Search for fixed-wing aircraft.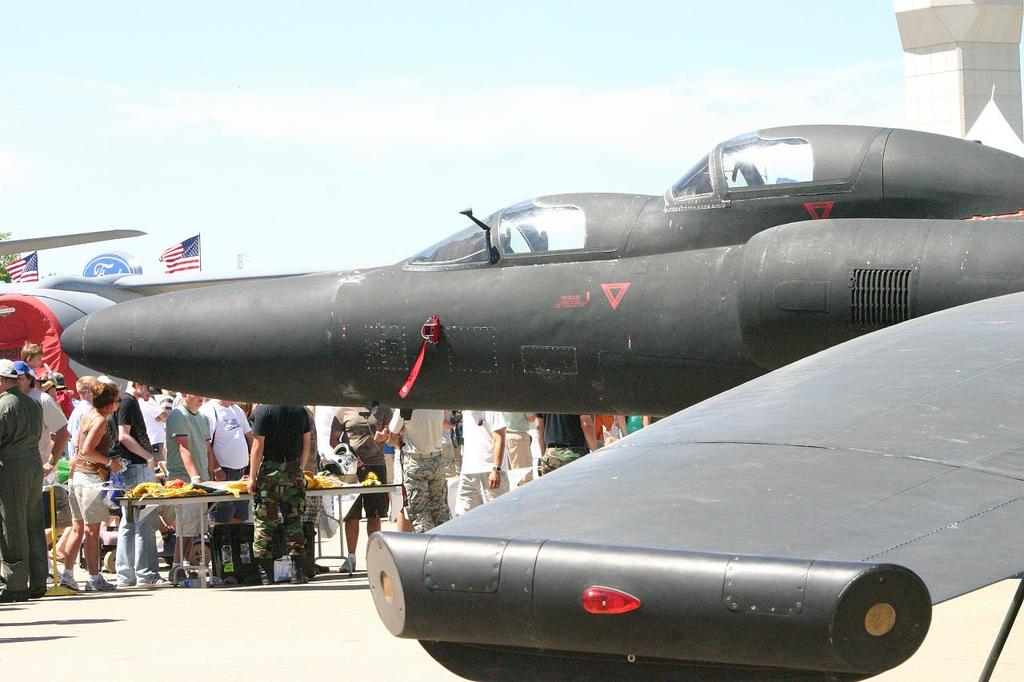
Found at left=65, top=119, right=1023, bottom=681.
